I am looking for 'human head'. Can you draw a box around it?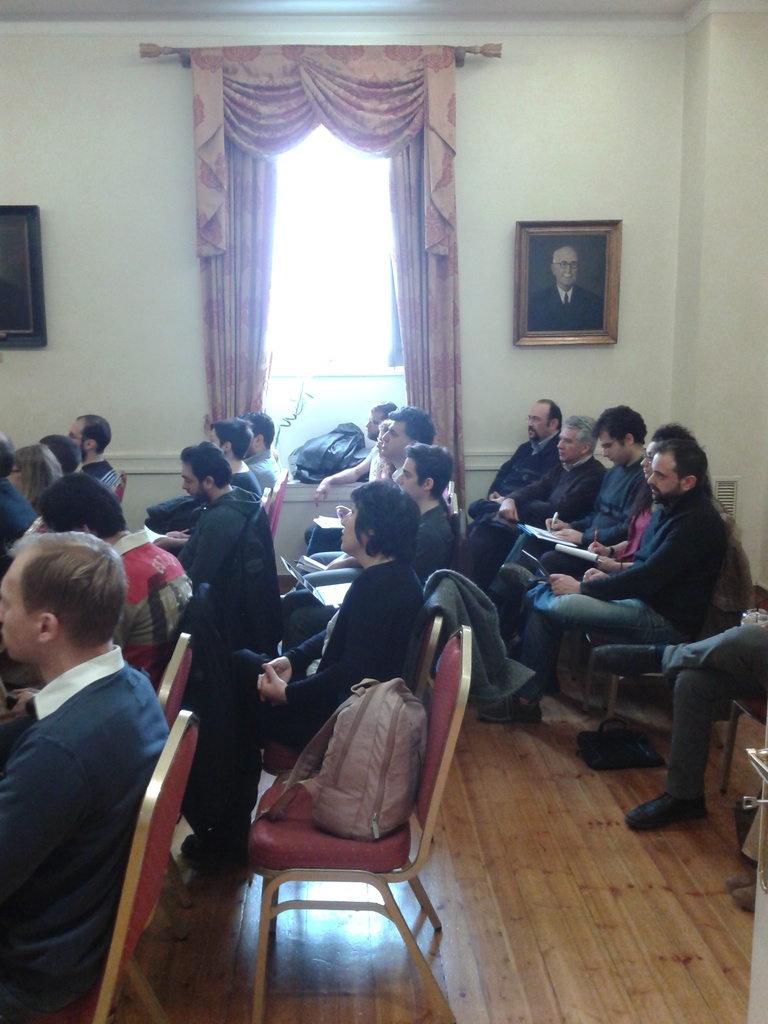
Sure, the bounding box is [343,483,419,562].
